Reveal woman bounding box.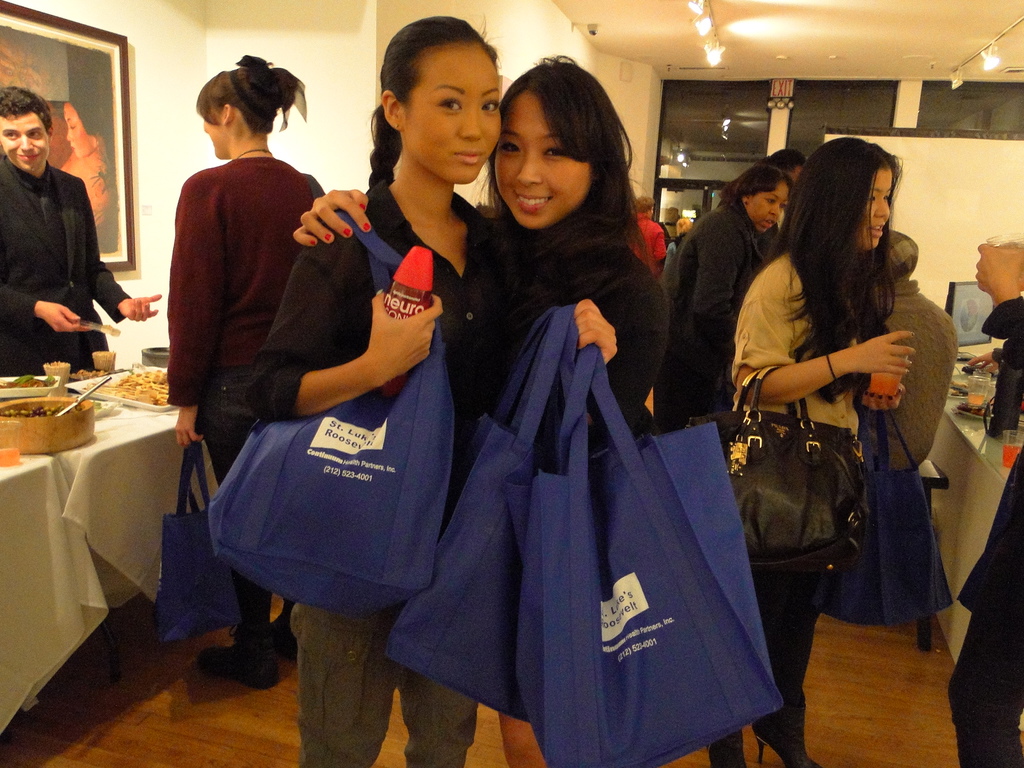
Revealed: [x1=718, y1=136, x2=955, y2=716].
